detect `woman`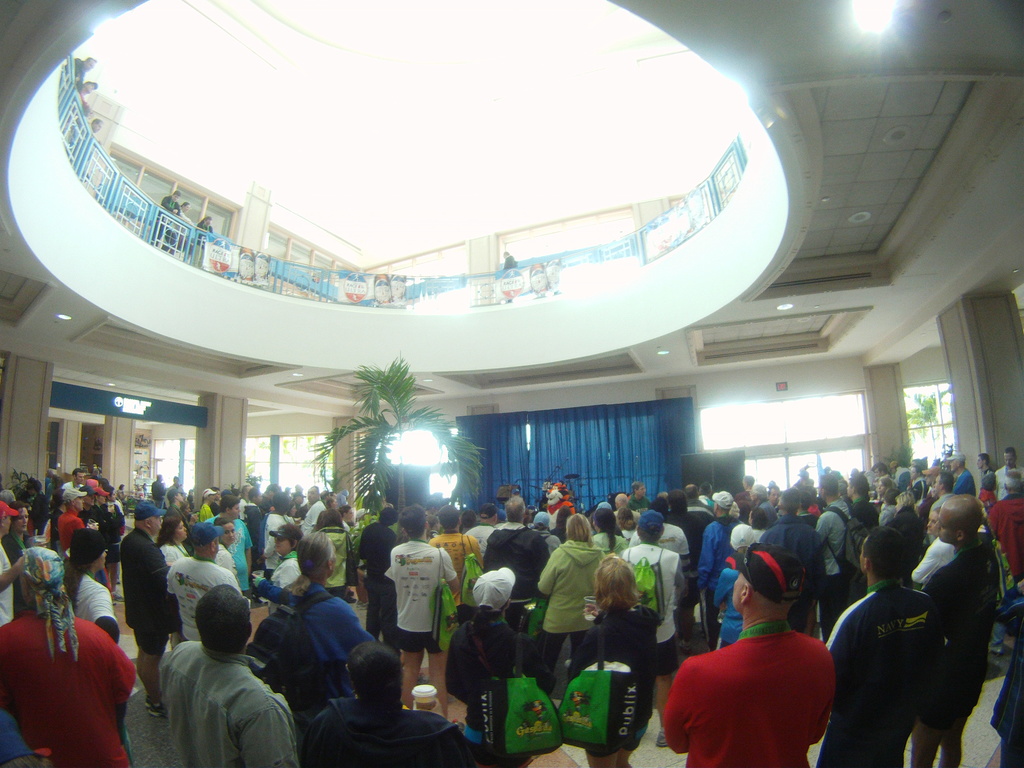
<box>716,529,759,652</box>
